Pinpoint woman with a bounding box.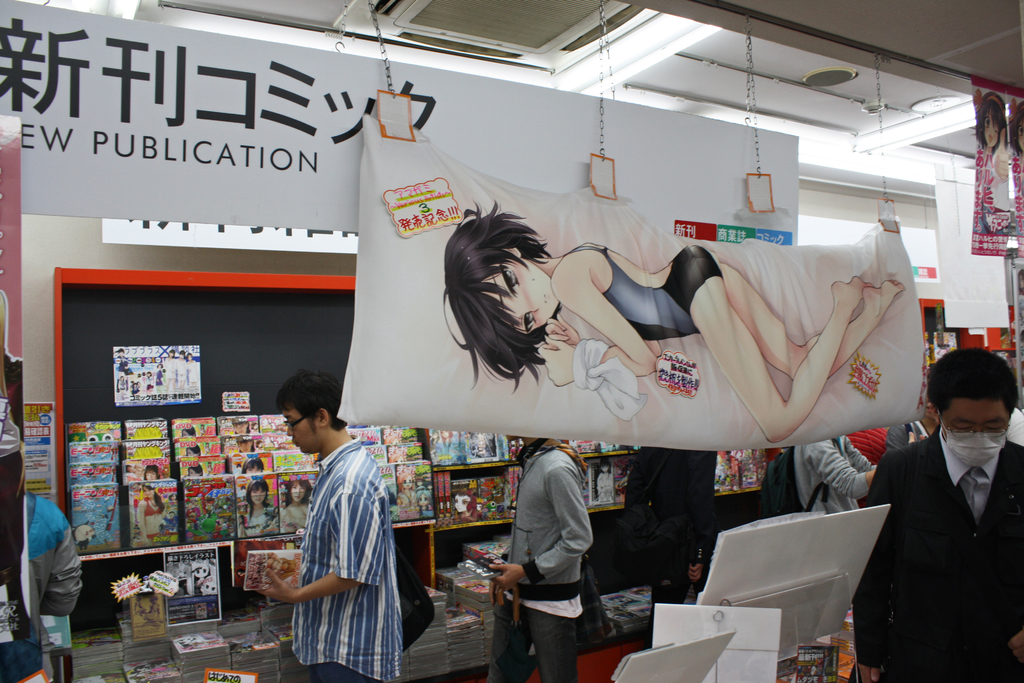
box=[973, 92, 1014, 233].
